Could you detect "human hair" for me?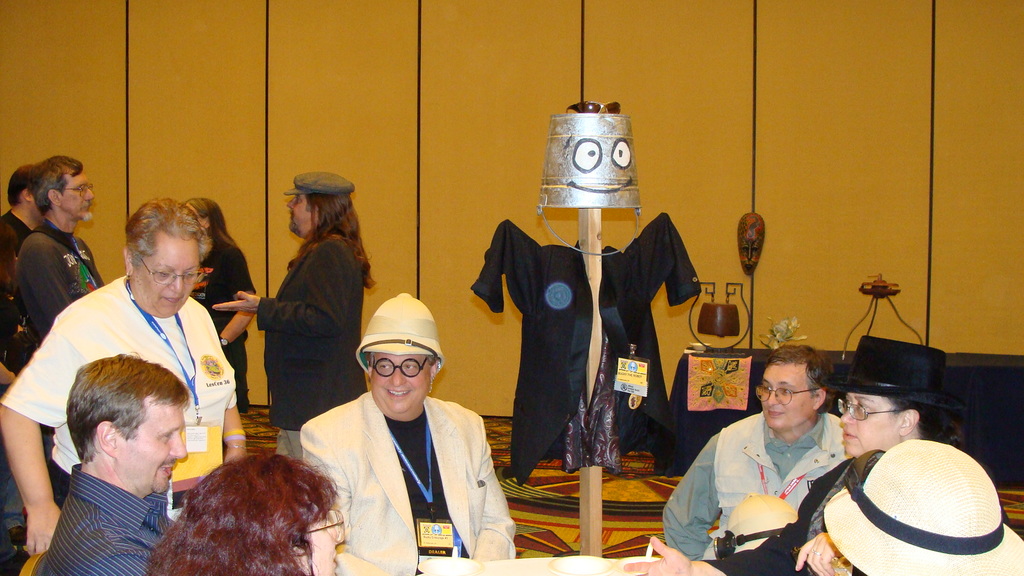
Detection result: [x1=5, y1=161, x2=36, y2=207].
